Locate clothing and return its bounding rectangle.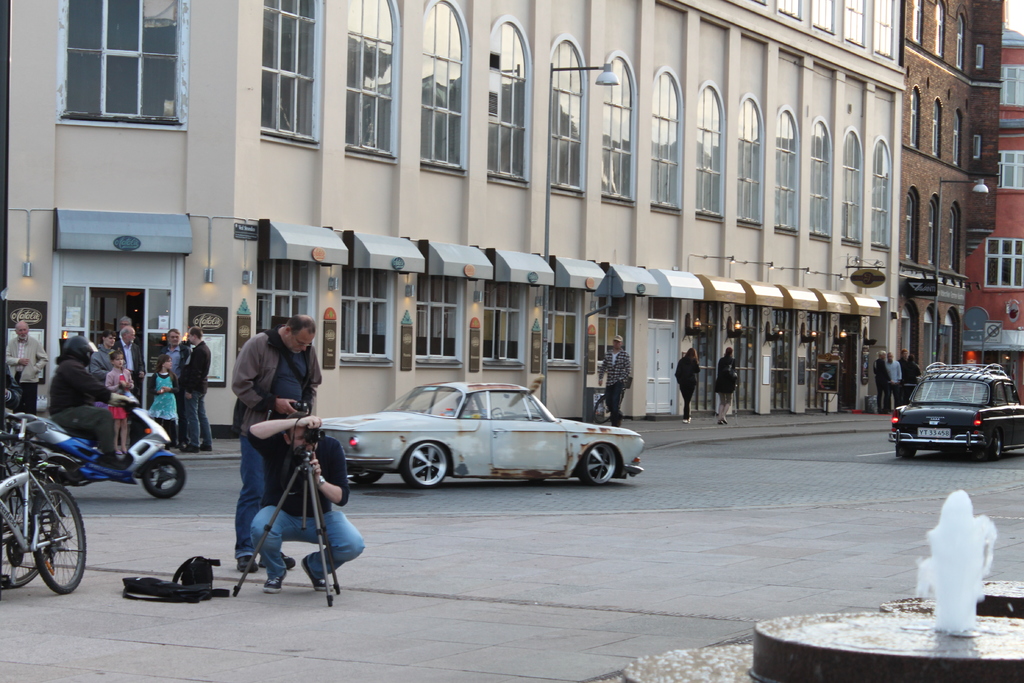
164, 340, 195, 385.
